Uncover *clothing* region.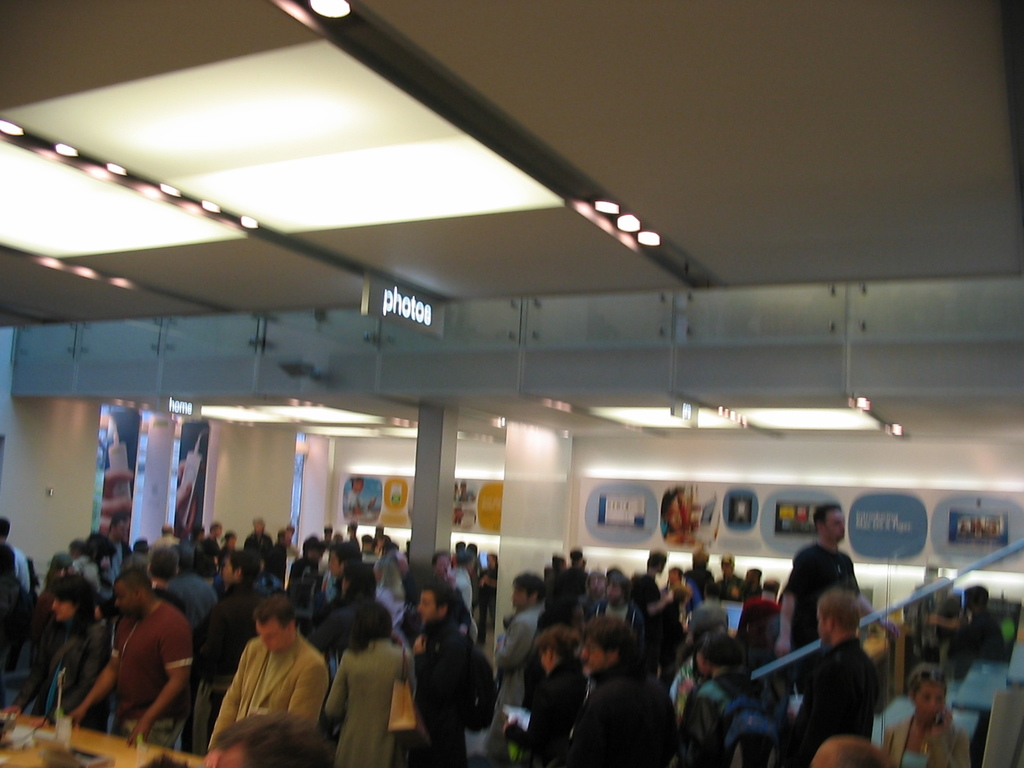
Uncovered: [780,543,870,643].
